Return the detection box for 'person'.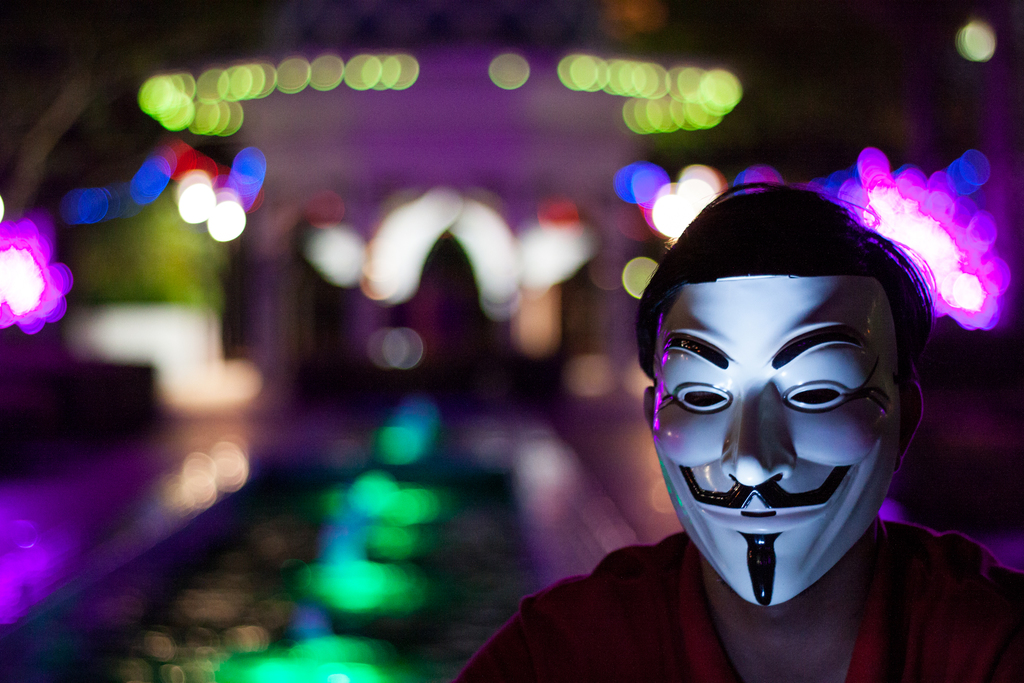
380:133:980:682.
